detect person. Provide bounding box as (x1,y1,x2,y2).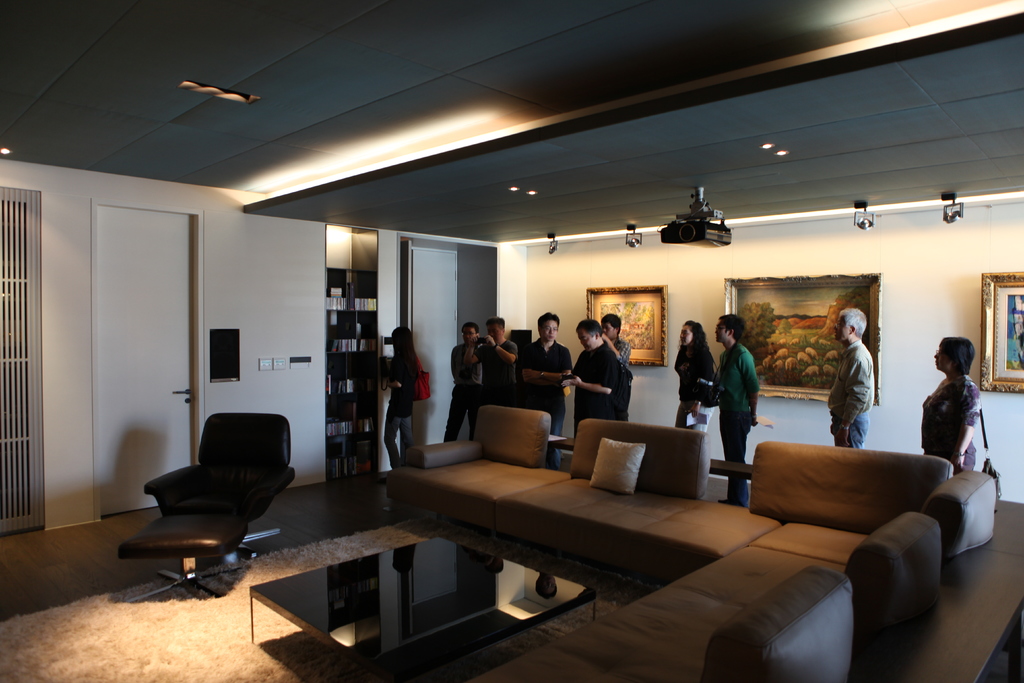
(823,303,878,456).
